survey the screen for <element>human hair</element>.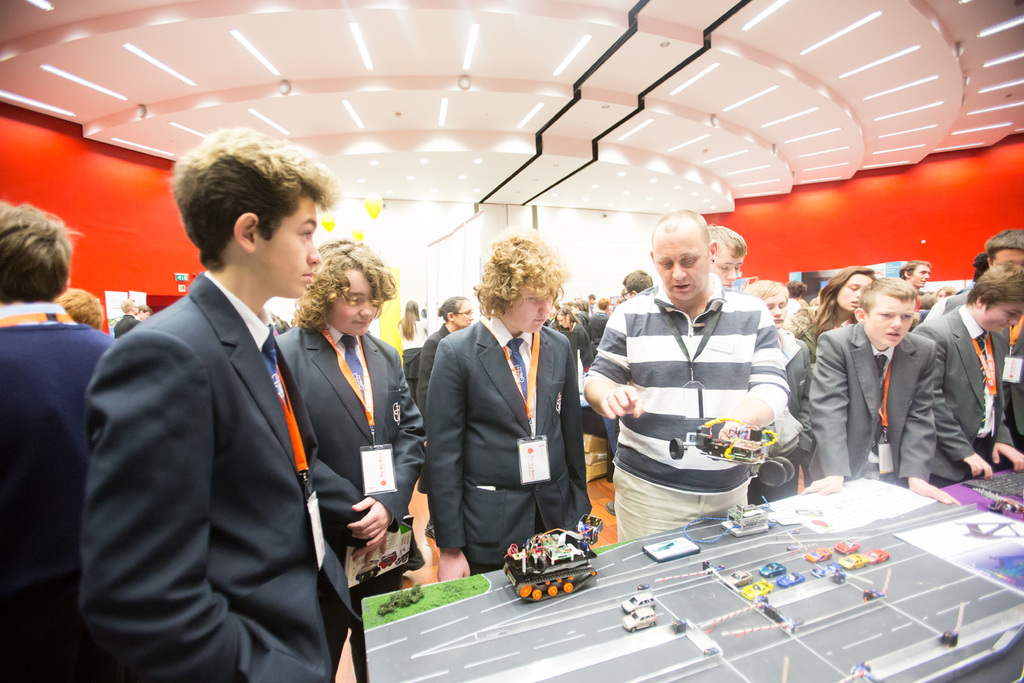
Survey found: 554/304/577/319.
